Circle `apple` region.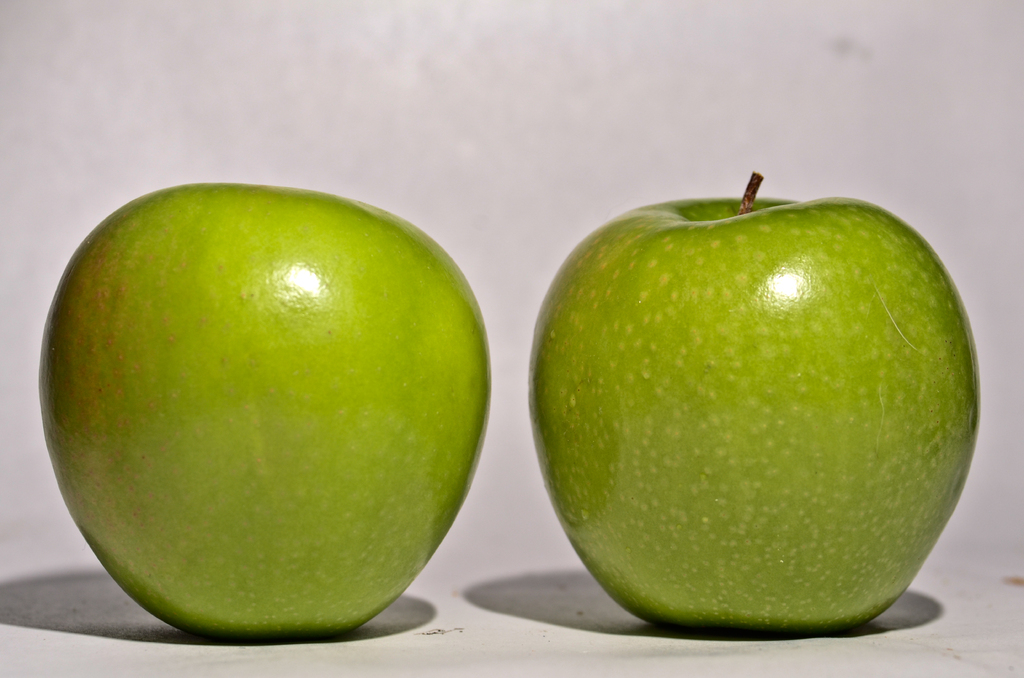
Region: pyautogui.locateOnScreen(508, 159, 973, 618).
